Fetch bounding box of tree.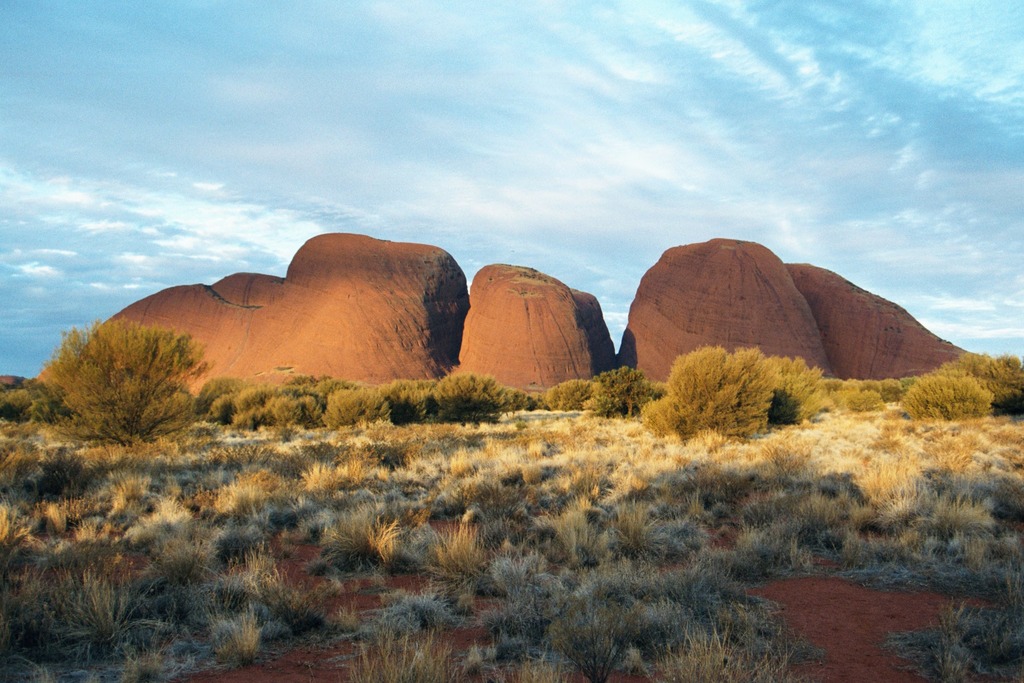
Bbox: locate(648, 345, 805, 440).
